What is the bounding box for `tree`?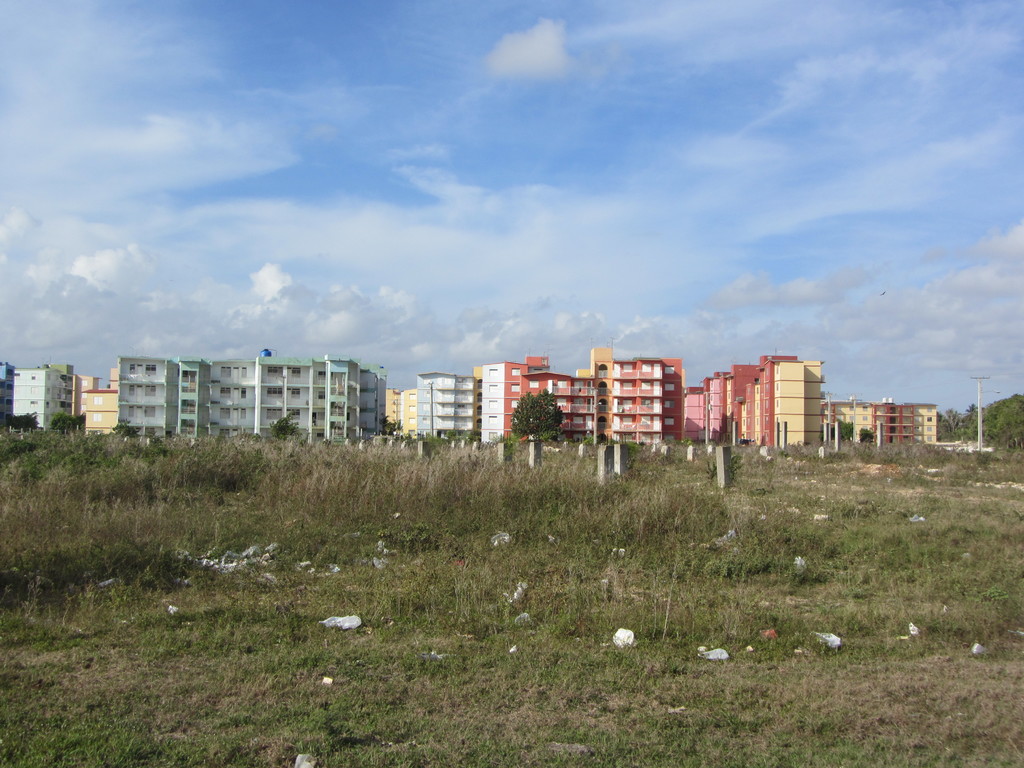
rect(50, 412, 88, 434).
